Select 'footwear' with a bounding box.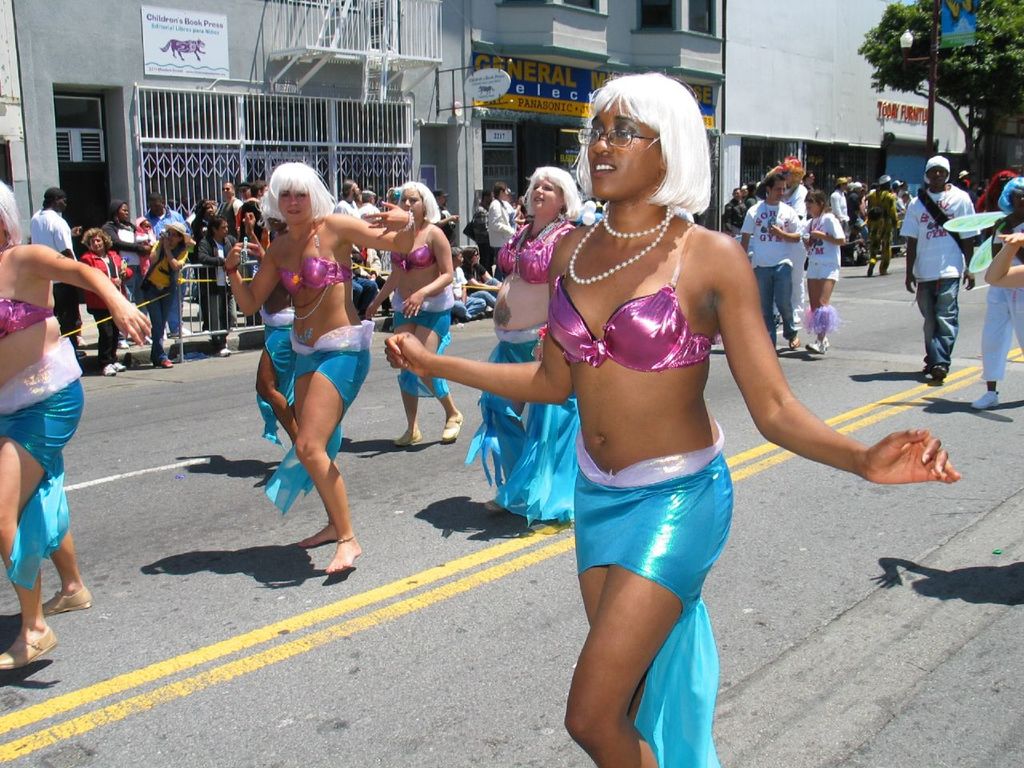
<bbox>118, 338, 126, 352</bbox>.
